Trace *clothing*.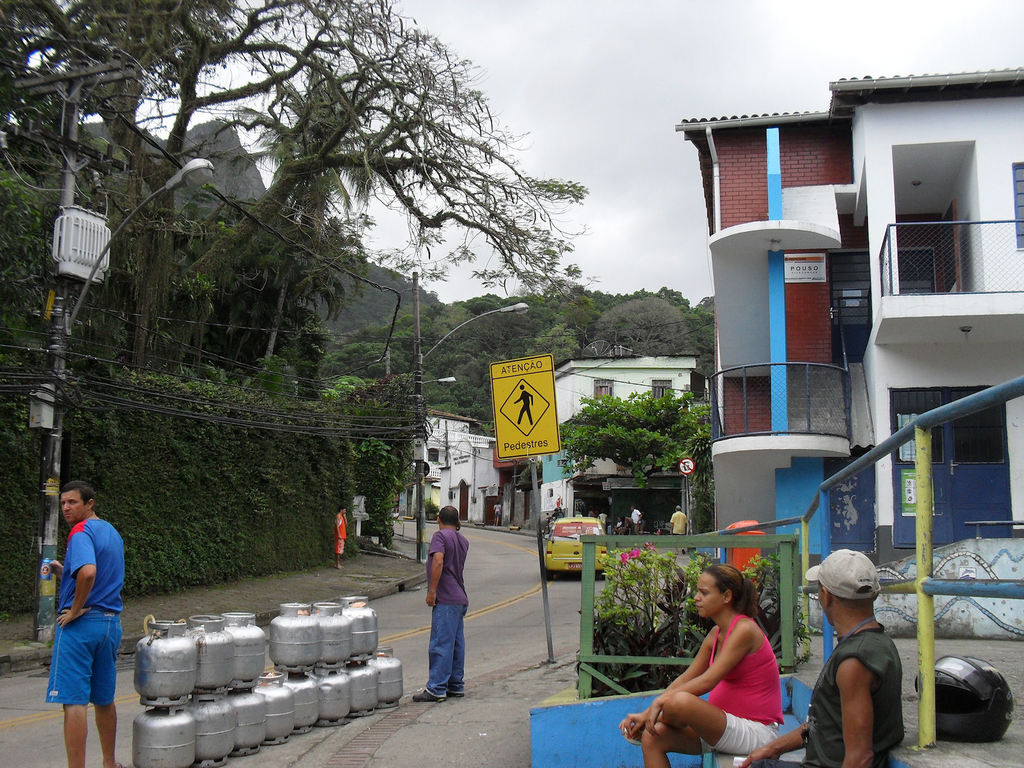
Traced to region(669, 511, 689, 537).
